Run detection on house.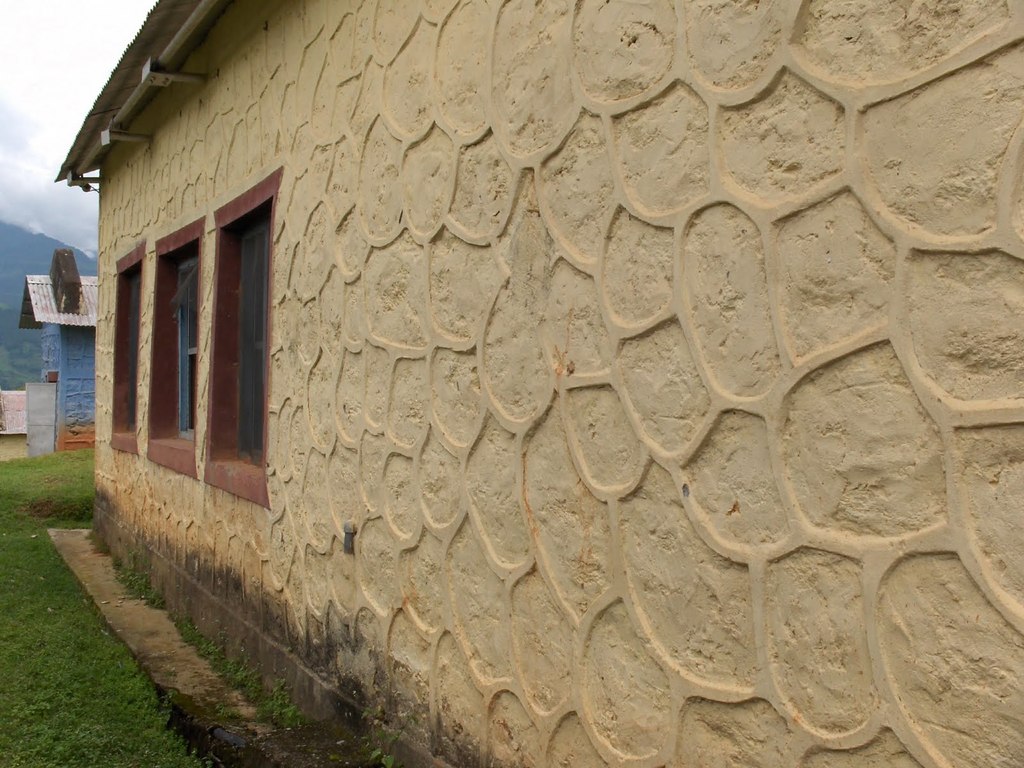
Result: box(25, 270, 103, 421).
